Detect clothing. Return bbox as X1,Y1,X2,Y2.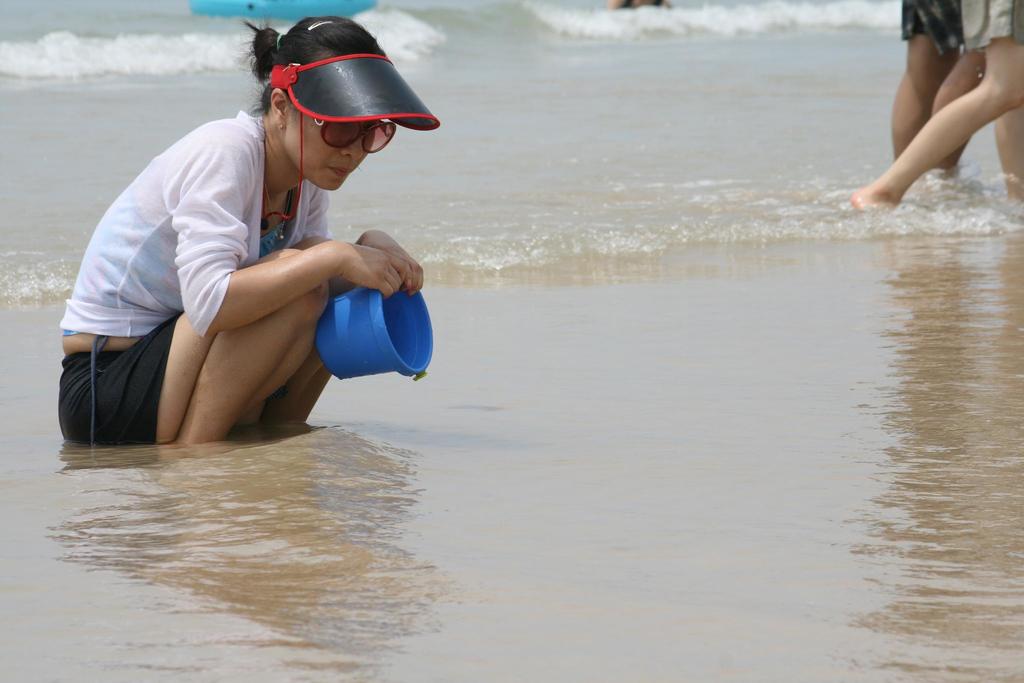
902,0,960,54.
